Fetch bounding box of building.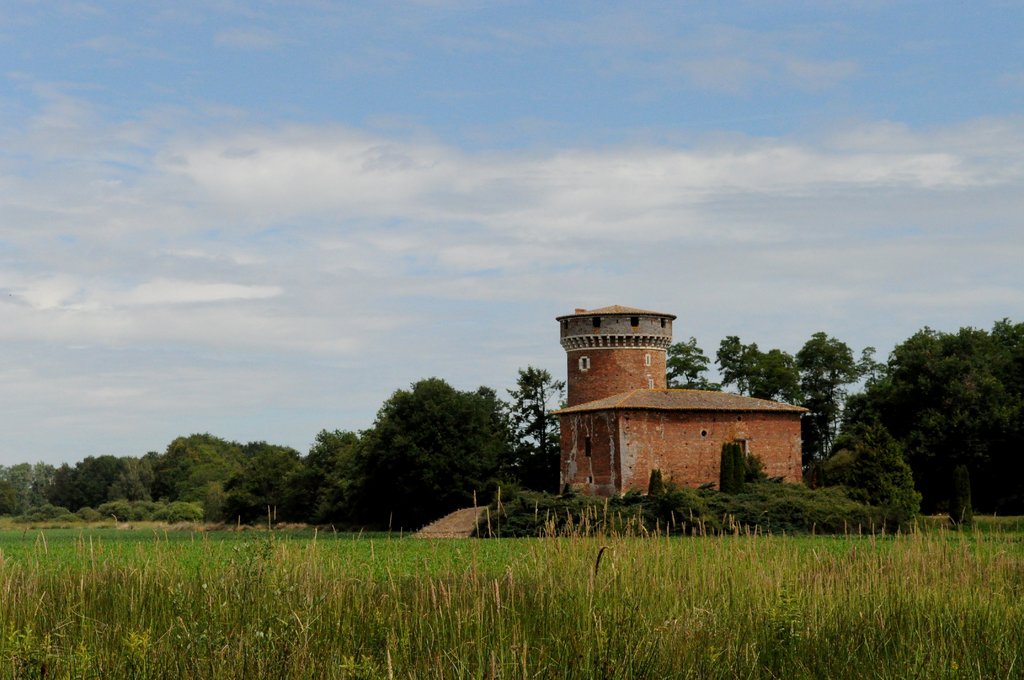
Bbox: [left=545, top=300, right=806, bottom=503].
